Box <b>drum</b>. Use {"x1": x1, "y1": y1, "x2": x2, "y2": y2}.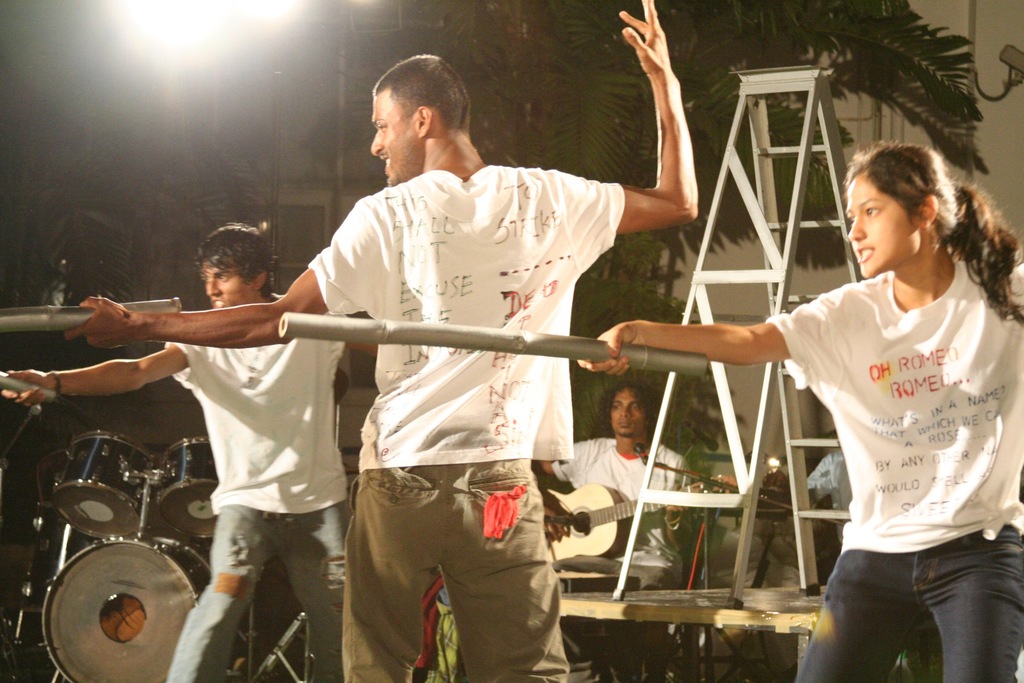
{"x1": 156, "y1": 440, "x2": 218, "y2": 541}.
